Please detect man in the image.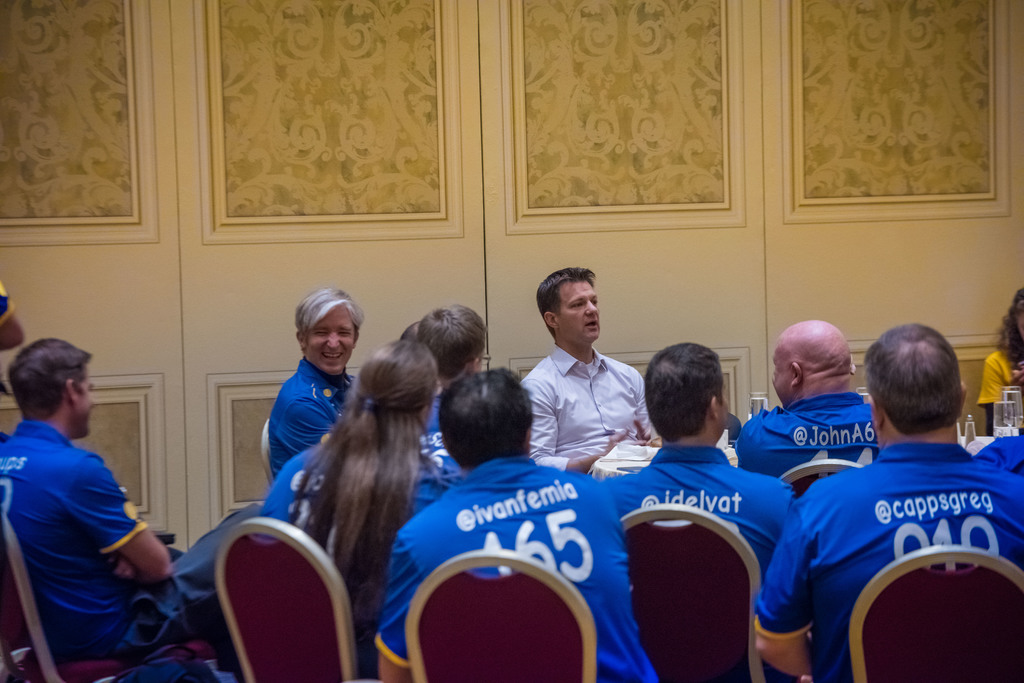
{"x1": 376, "y1": 367, "x2": 661, "y2": 682}.
